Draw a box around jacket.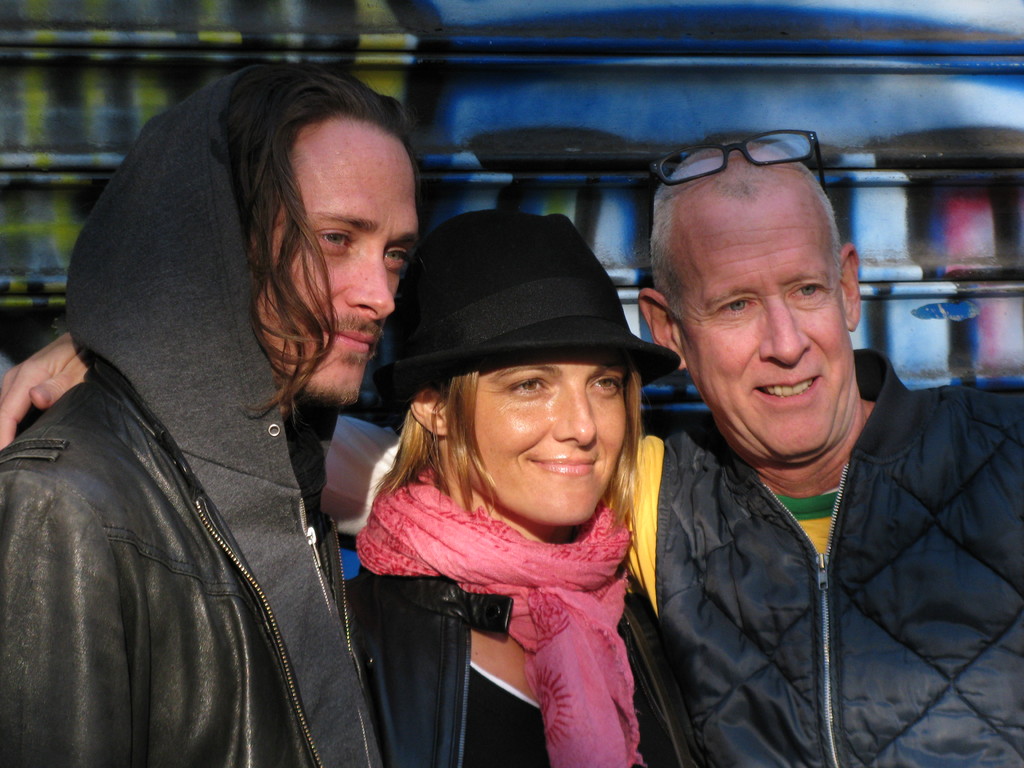
x1=0 y1=66 x2=515 y2=767.
